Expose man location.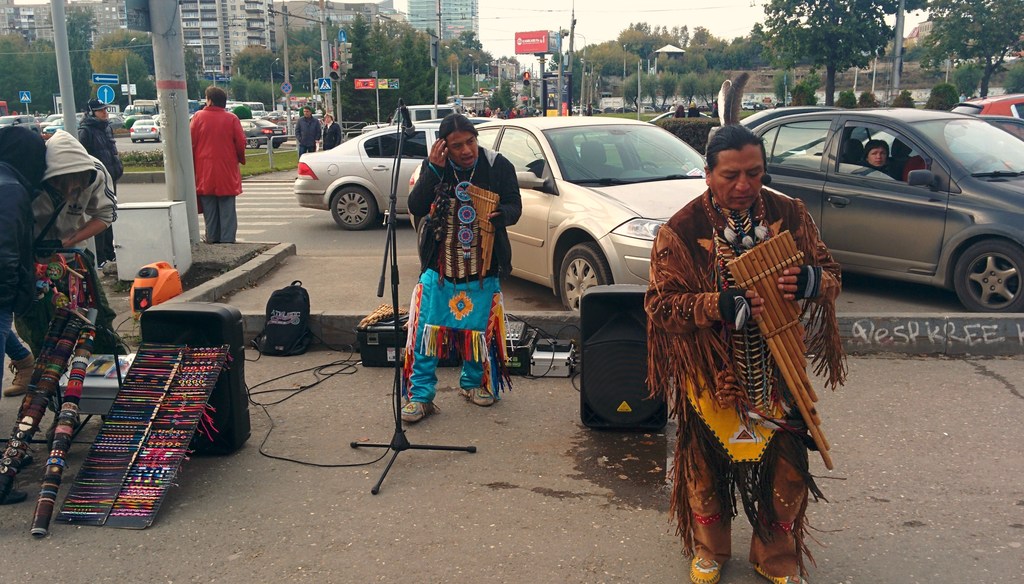
Exposed at locate(640, 70, 845, 583).
